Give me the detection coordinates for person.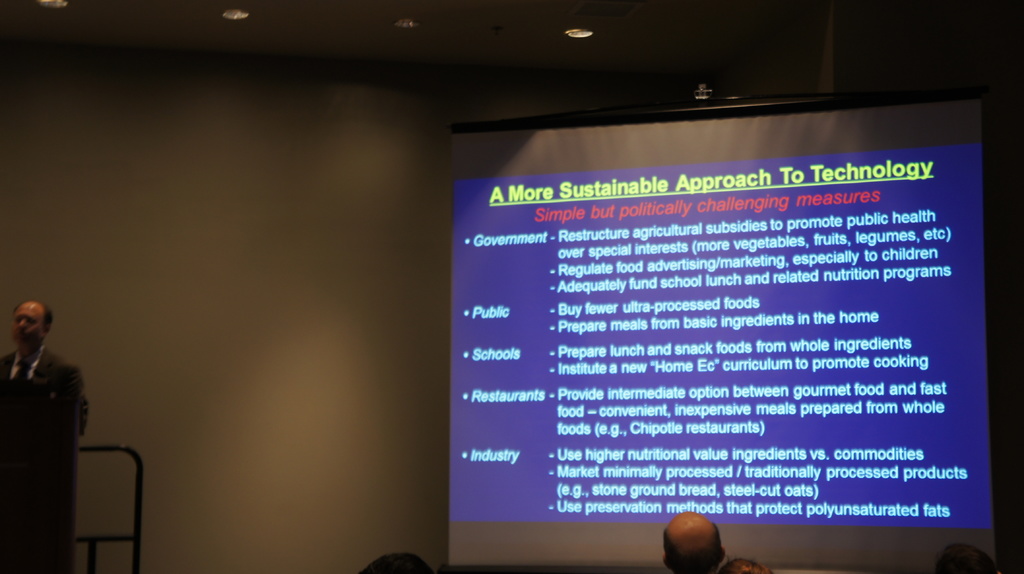
[x1=362, y1=553, x2=431, y2=573].
